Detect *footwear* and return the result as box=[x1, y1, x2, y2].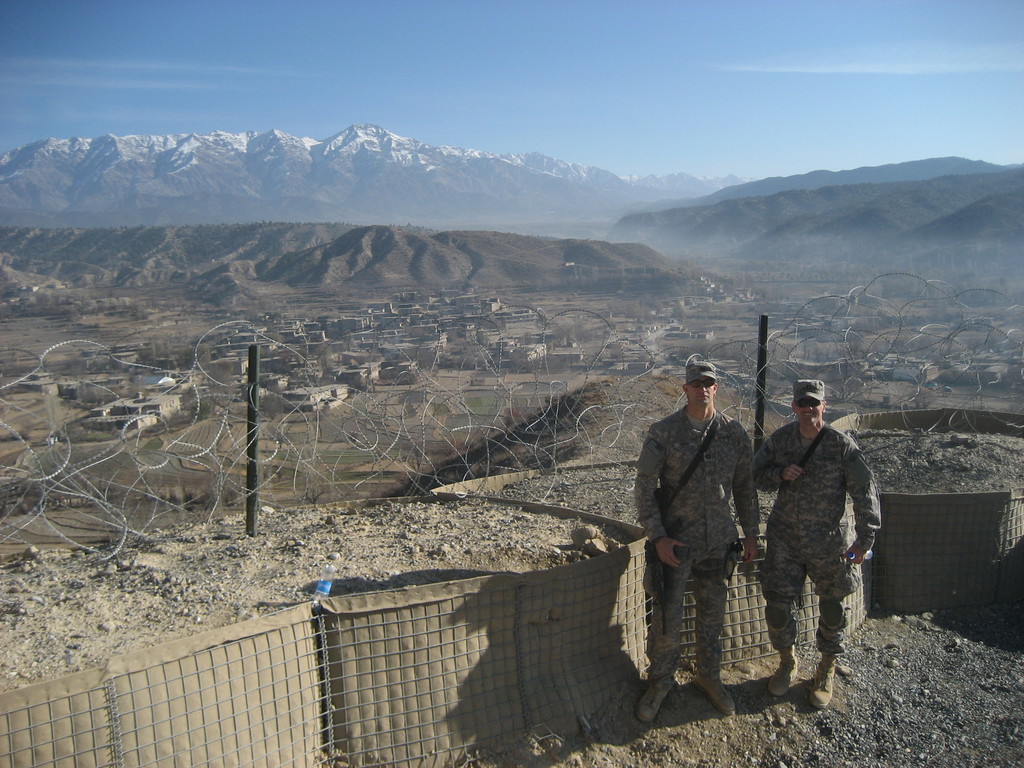
box=[692, 673, 743, 719].
